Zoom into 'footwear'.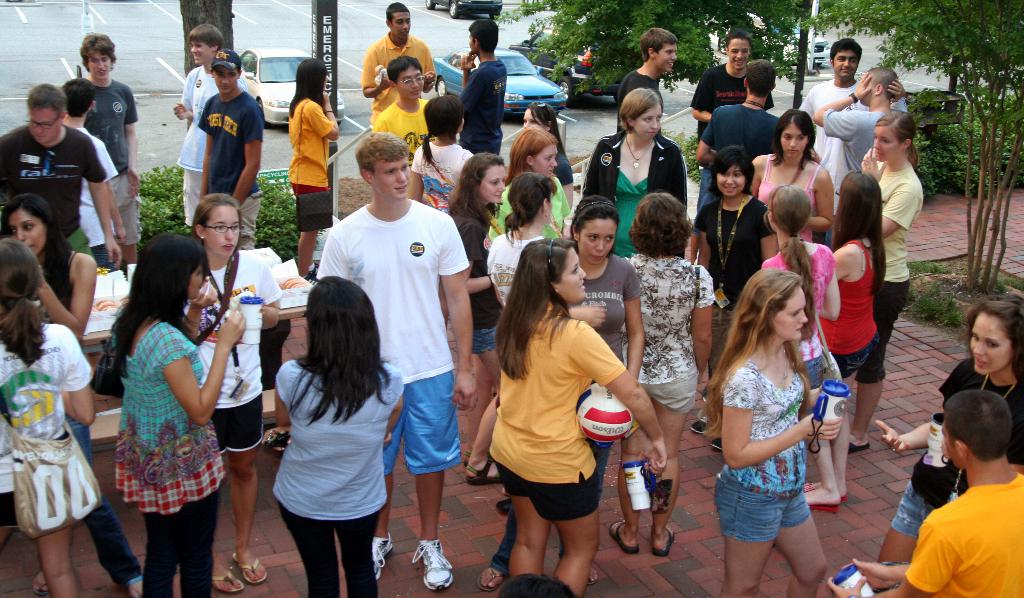
Zoom target: x1=120 y1=570 x2=152 y2=597.
